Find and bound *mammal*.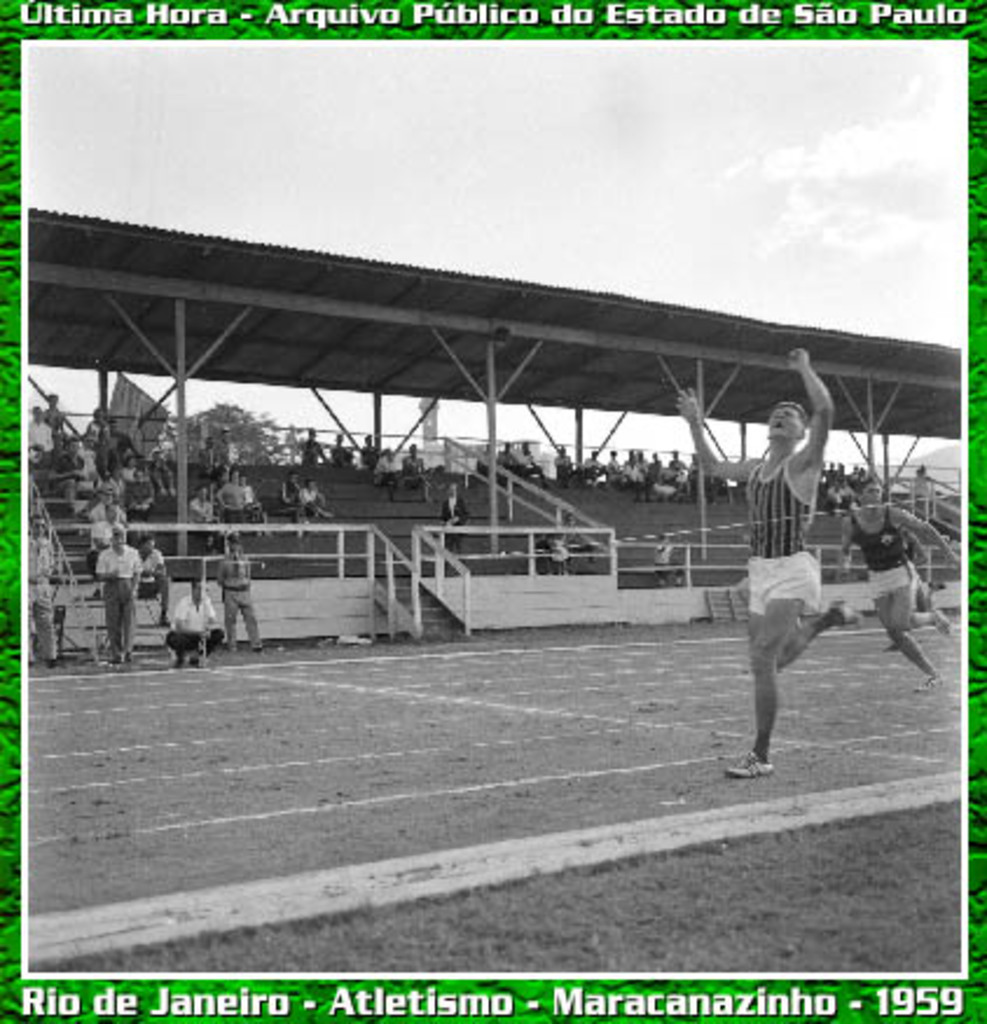
Bound: 440/475/470/545.
